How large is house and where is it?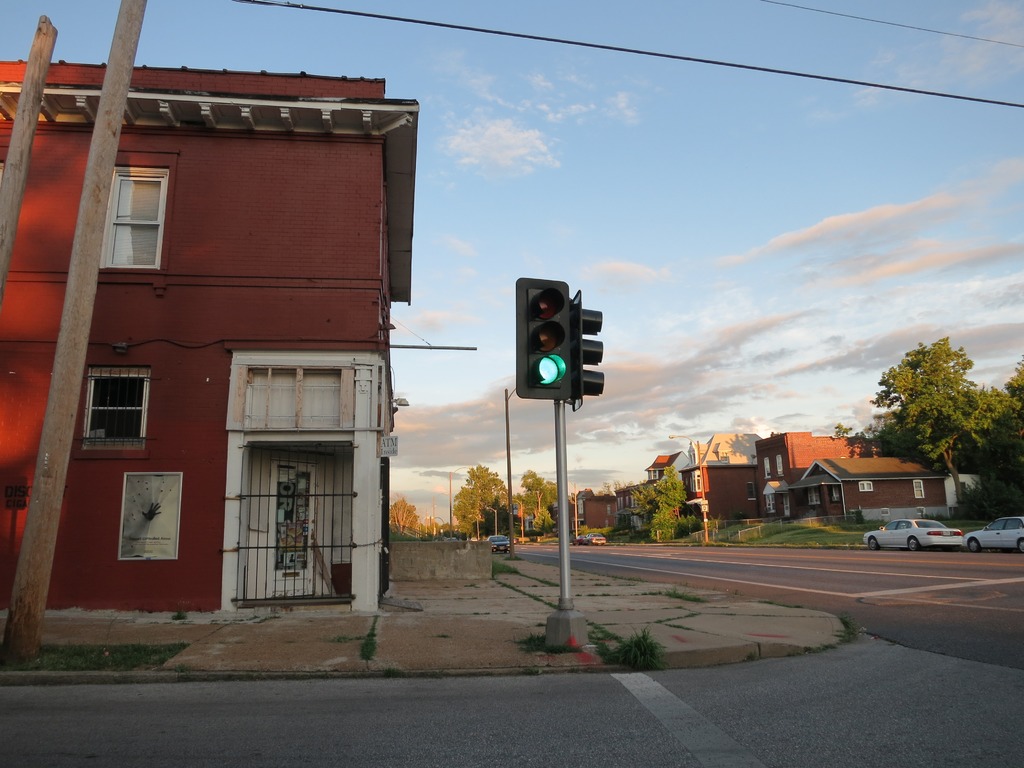
Bounding box: bbox=[36, 39, 432, 666].
